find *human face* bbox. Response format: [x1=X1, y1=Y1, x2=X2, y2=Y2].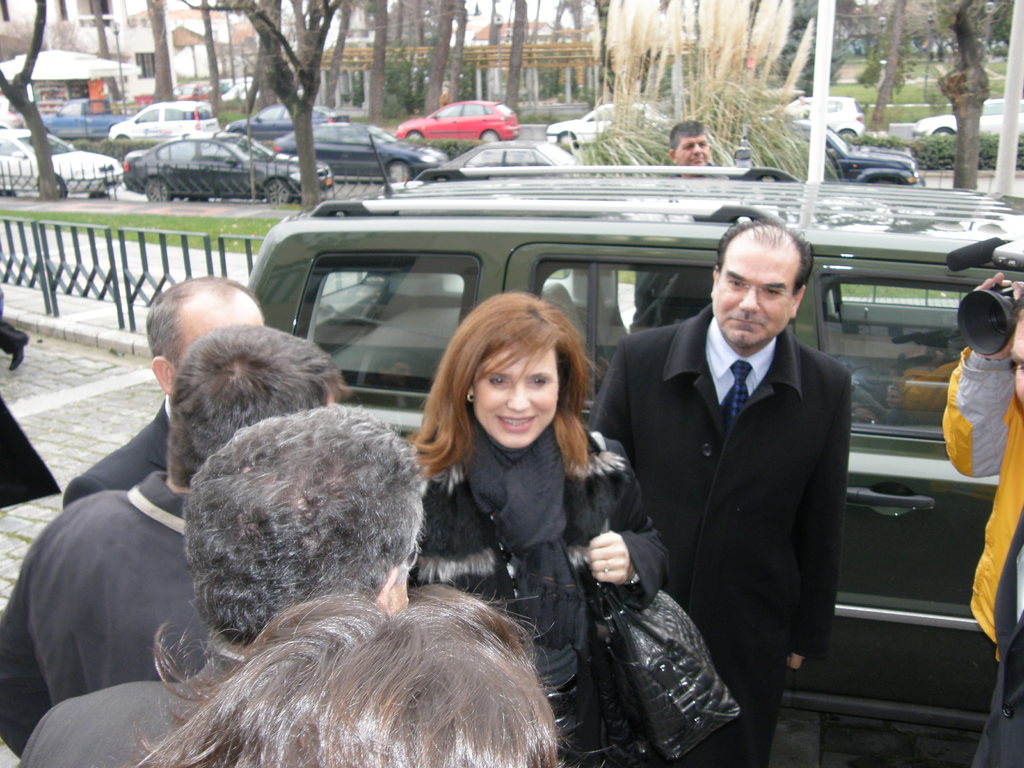
[x1=1007, y1=320, x2=1023, y2=408].
